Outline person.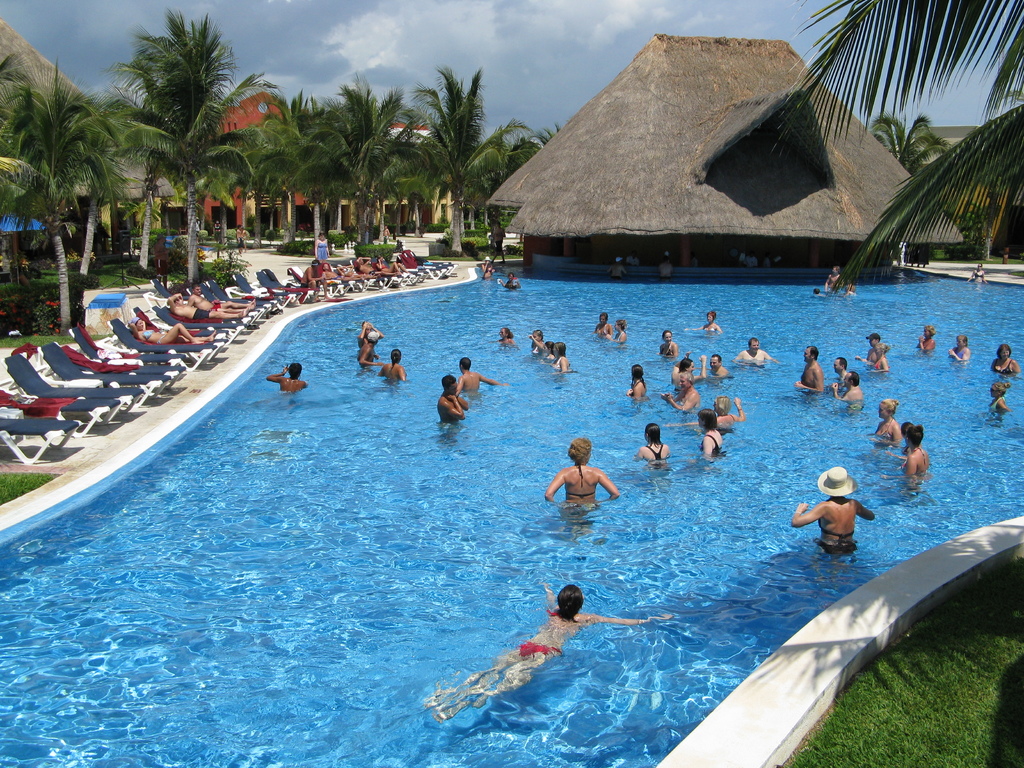
Outline: BBox(612, 318, 626, 346).
